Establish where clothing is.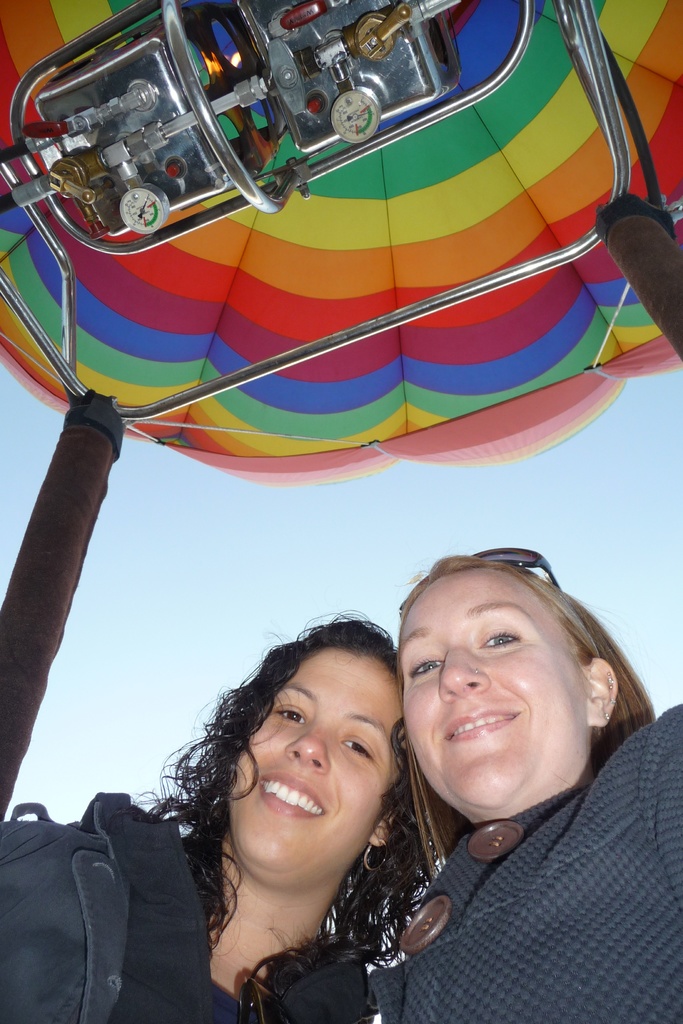
Established at bbox=[0, 801, 363, 1023].
